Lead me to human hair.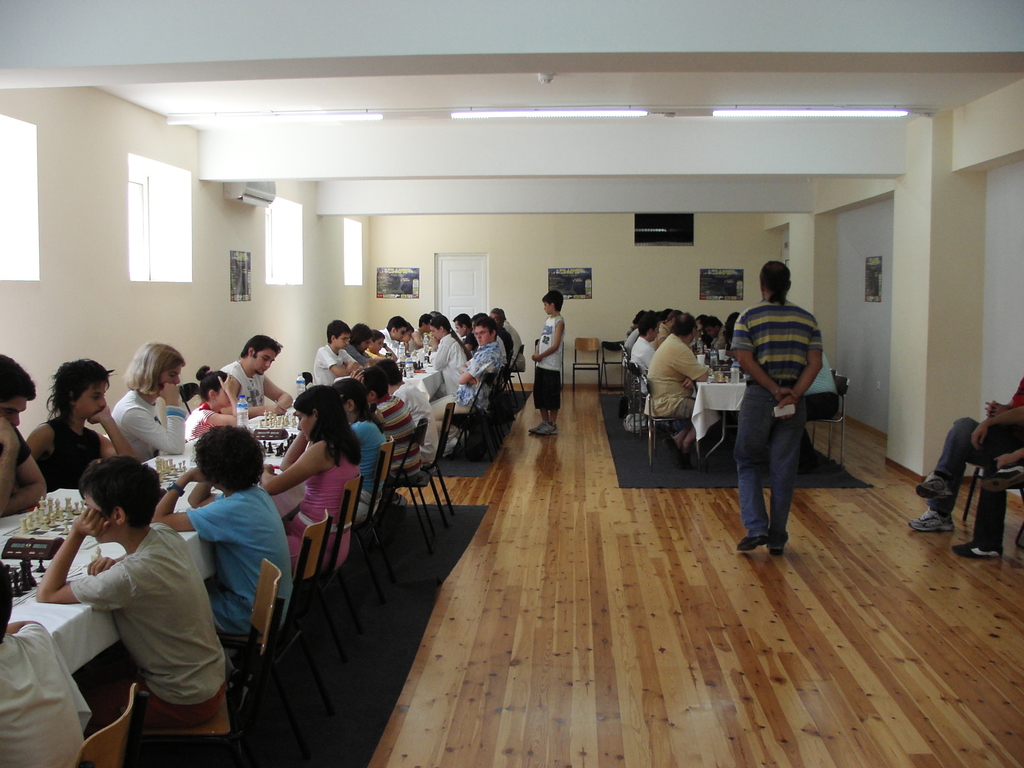
Lead to (326, 320, 349, 345).
